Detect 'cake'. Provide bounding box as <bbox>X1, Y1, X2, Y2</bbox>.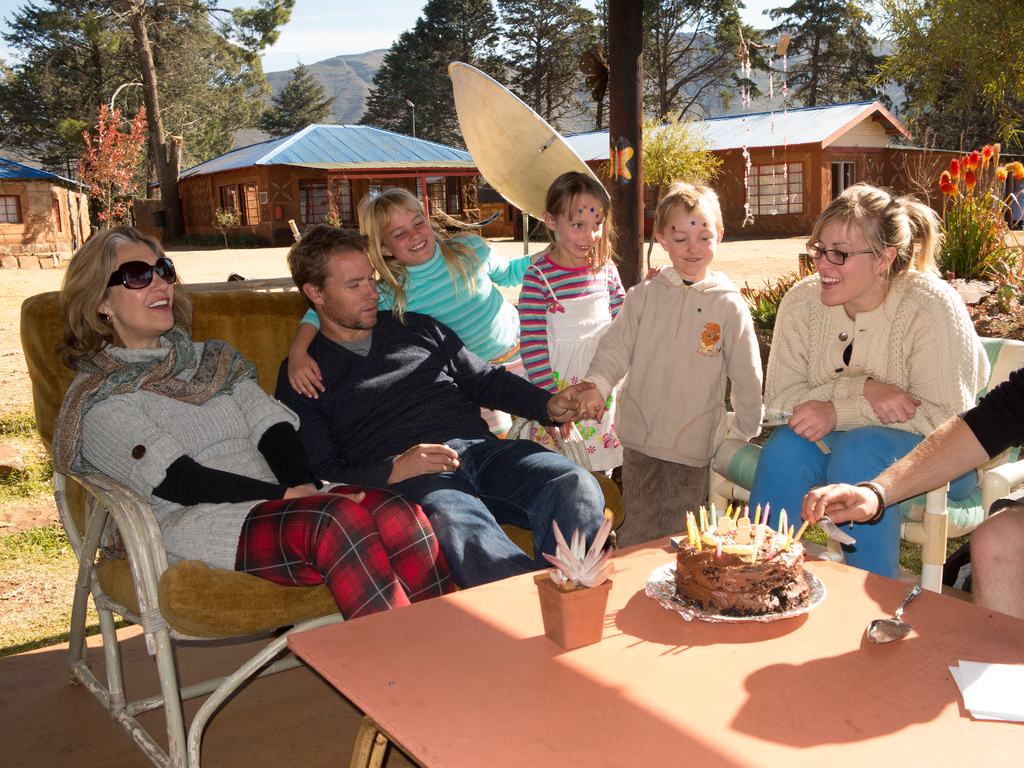
<bbox>677, 521, 804, 619</bbox>.
